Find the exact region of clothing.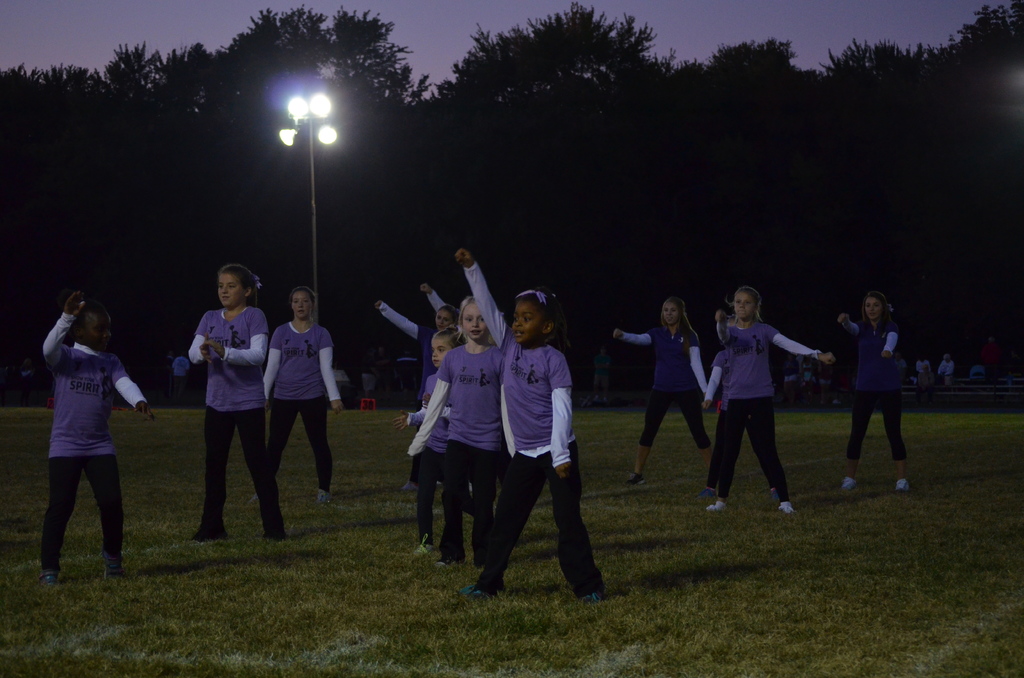
Exact region: [696, 318, 815, 492].
